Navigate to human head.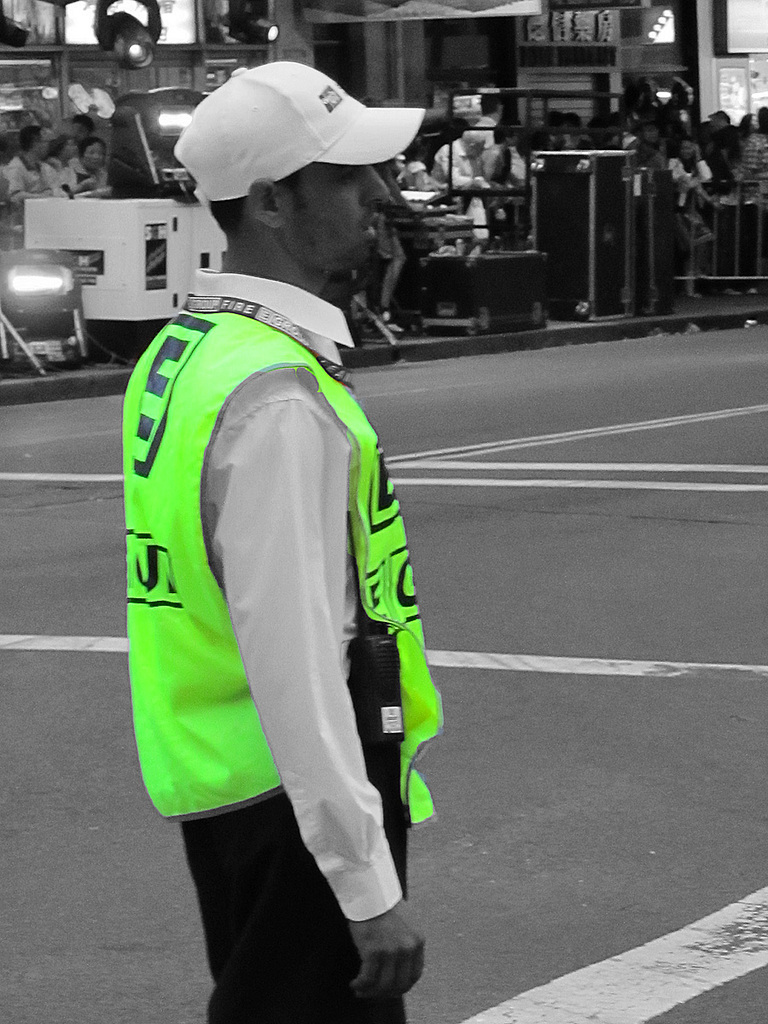
Navigation target: (x1=165, y1=54, x2=424, y2=203).
